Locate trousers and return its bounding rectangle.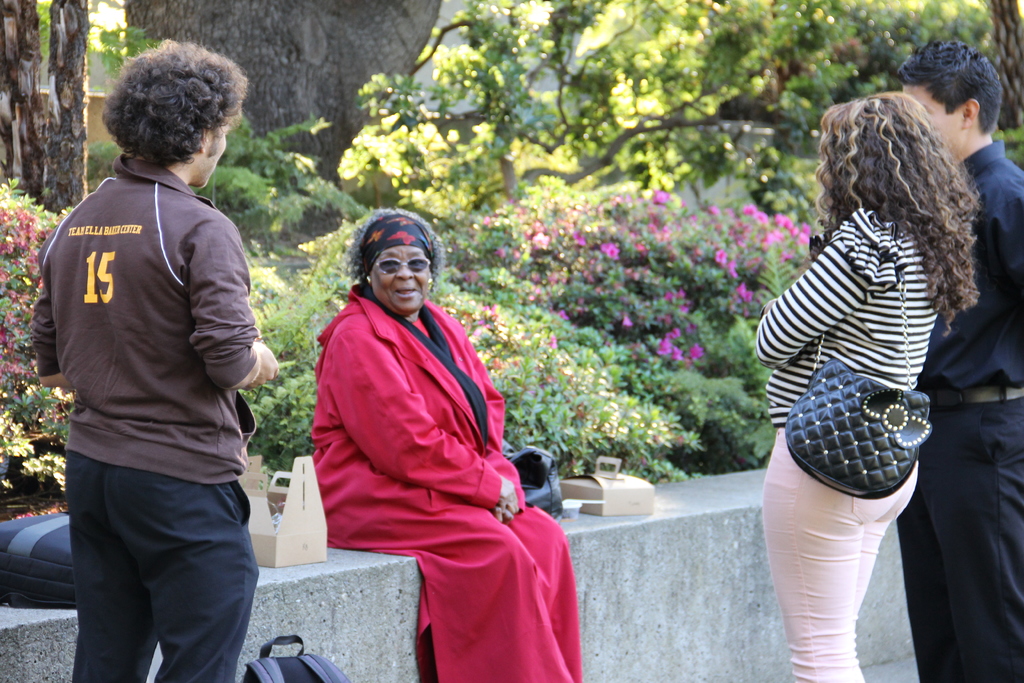
BBox(63, 457, 256, 655).
